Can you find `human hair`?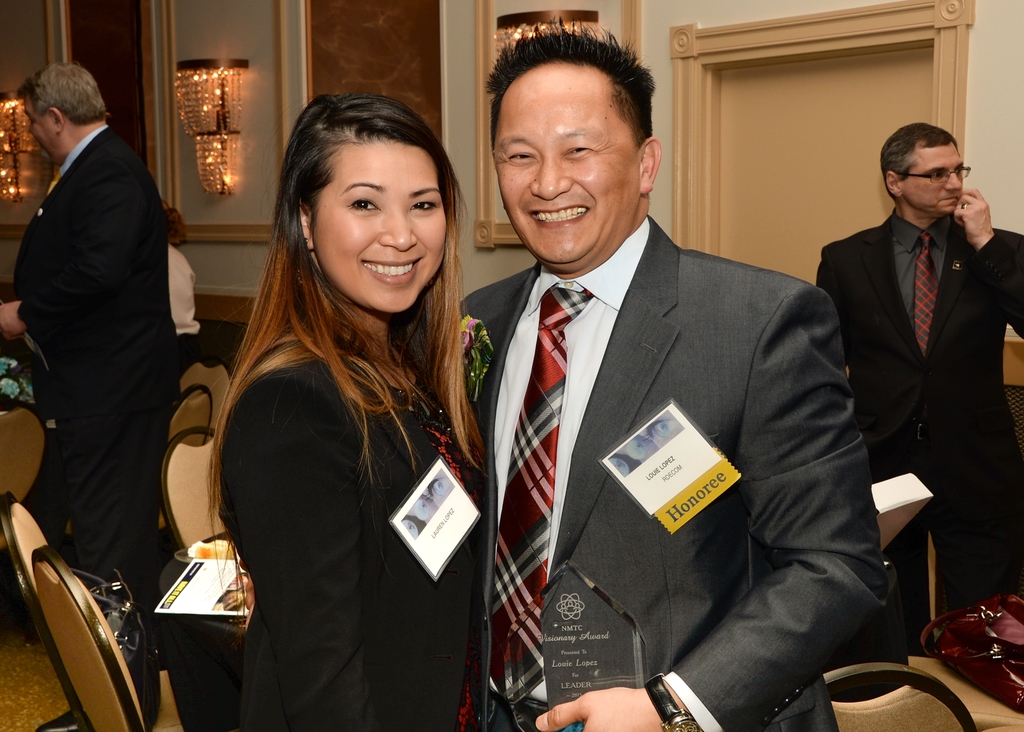
Yes, bounding box: Rect(881, 117, 960, 199).
